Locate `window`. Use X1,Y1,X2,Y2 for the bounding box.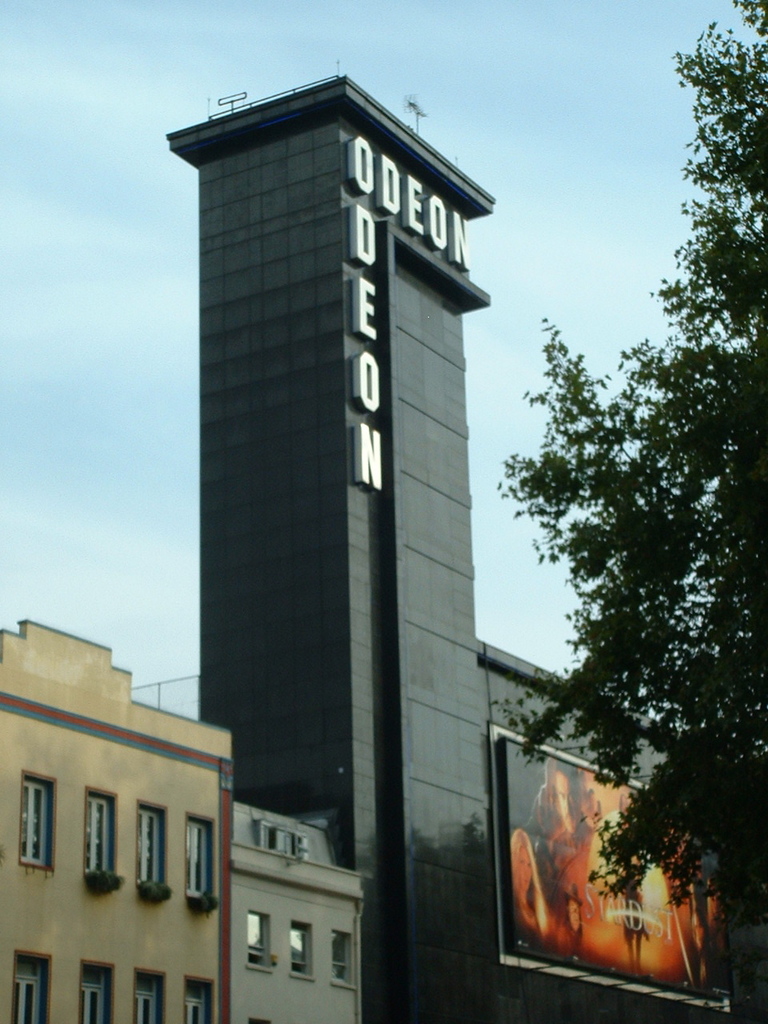
191,818,212,896.
